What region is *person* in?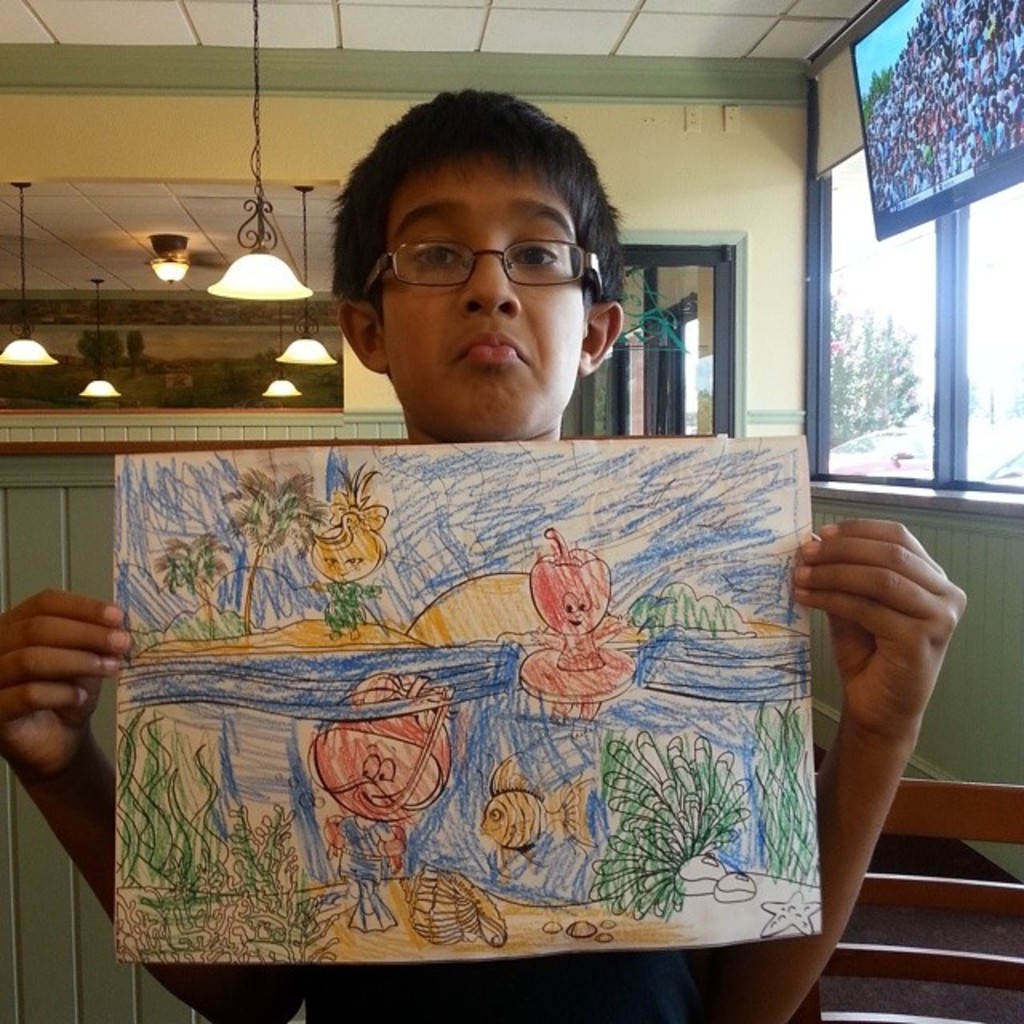
{"x1": 306, "y1": 669, "x2": 462, "y2": 934}.
